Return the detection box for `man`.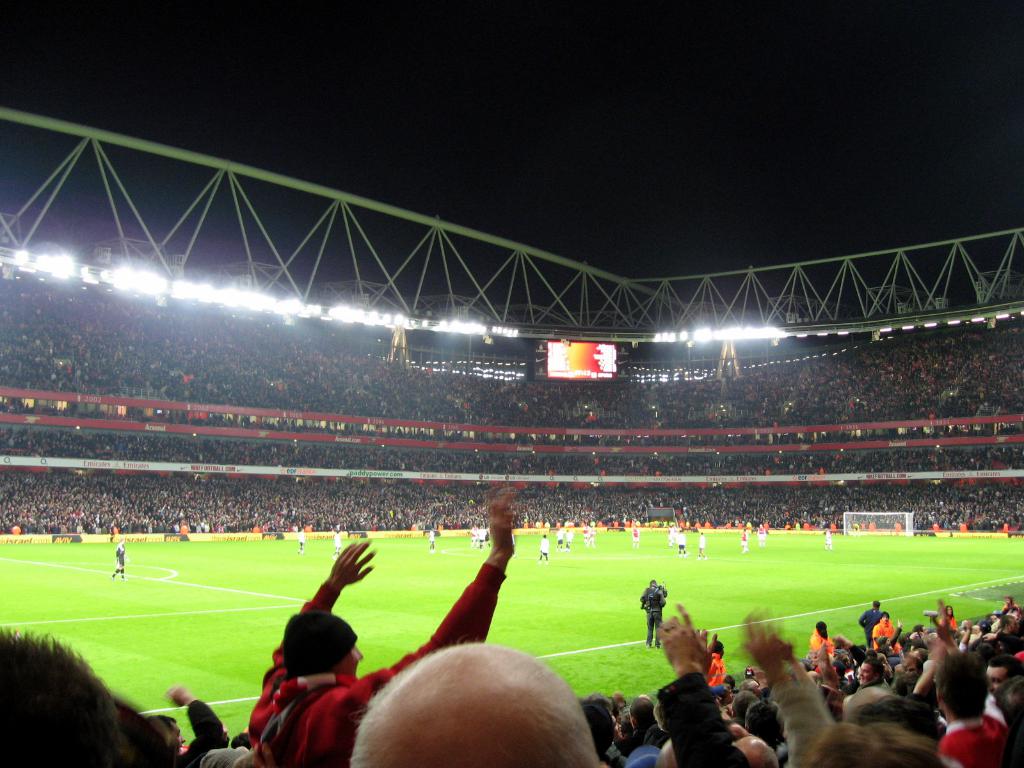
<box>156,686,228,767</box>.
